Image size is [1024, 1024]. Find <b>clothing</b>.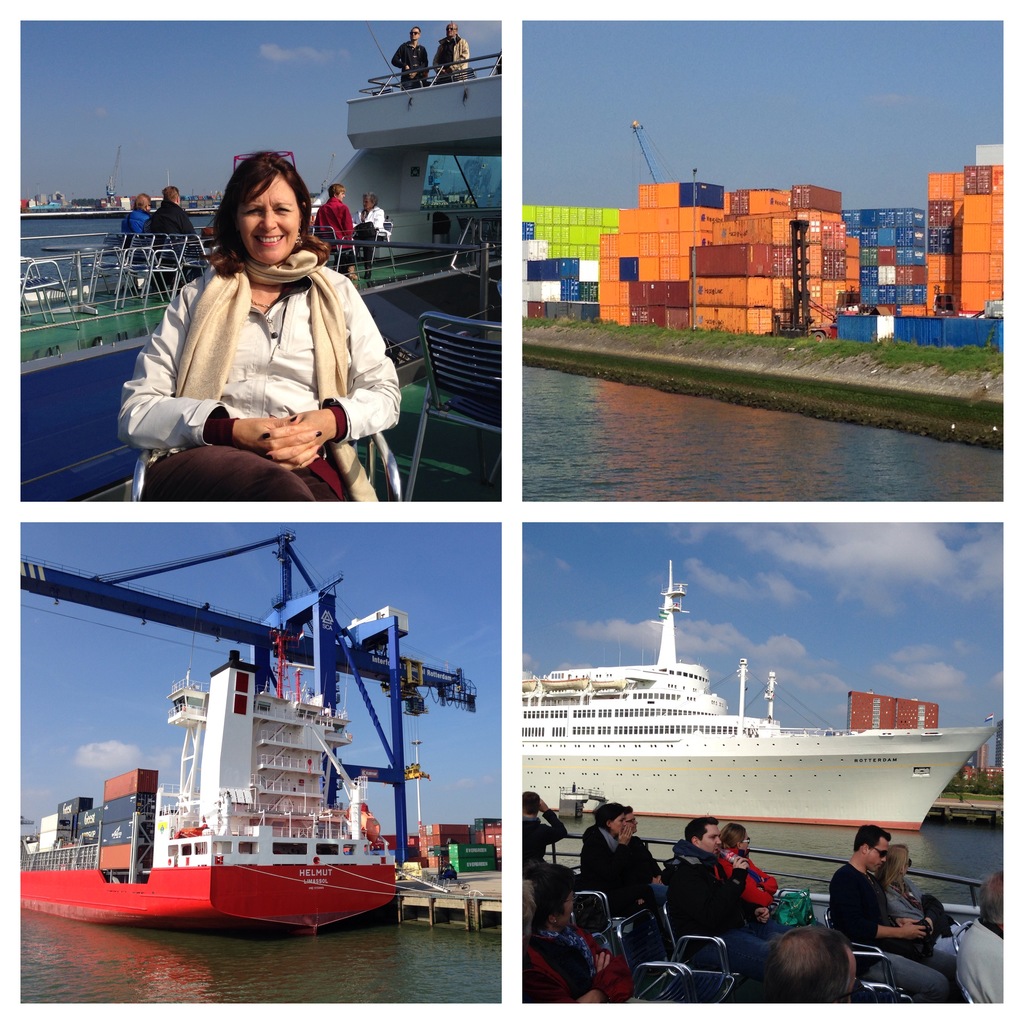
584/827/666/920.
